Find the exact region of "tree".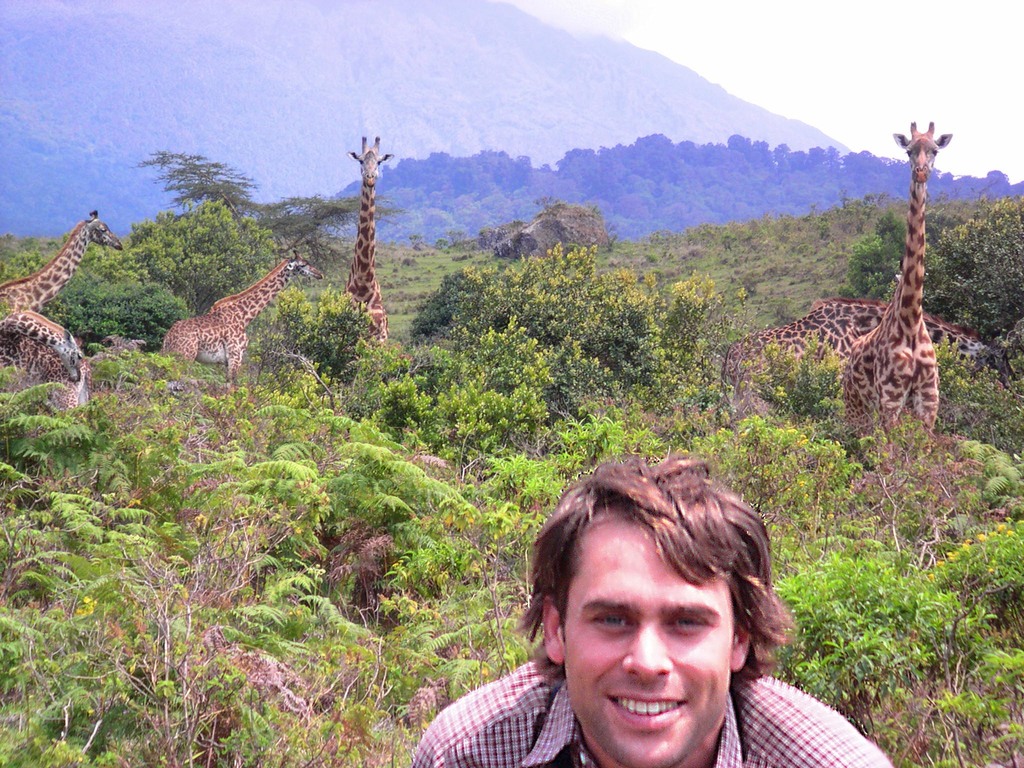
Exact region: <bbox>280, 241, 732, 467</bbox>.
